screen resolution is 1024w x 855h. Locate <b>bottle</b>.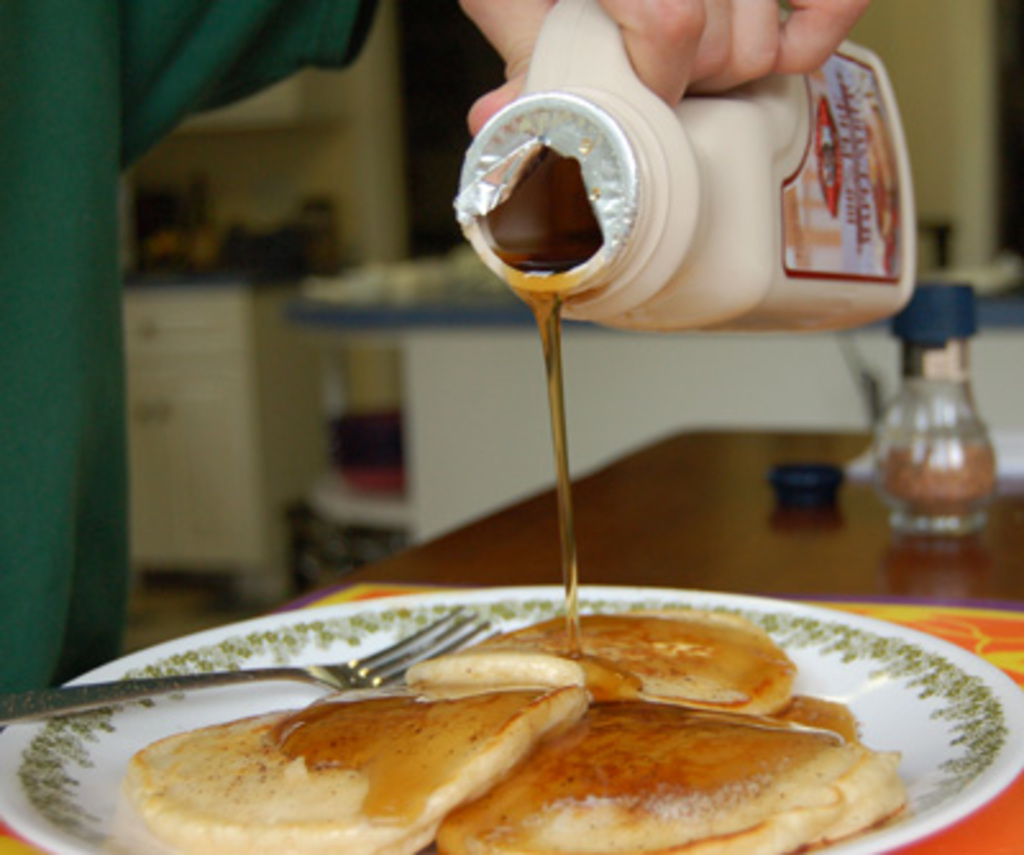
select_region(453, 51, 922, 361).
